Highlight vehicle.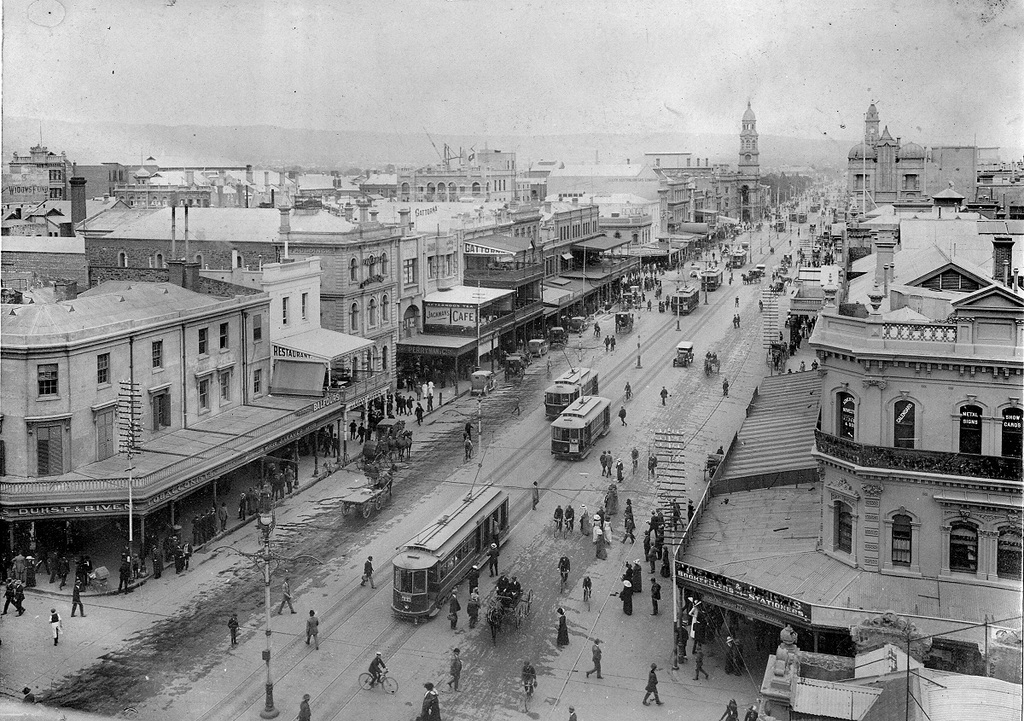
Highlighted region: BBox(528, 337, 546, 359).
